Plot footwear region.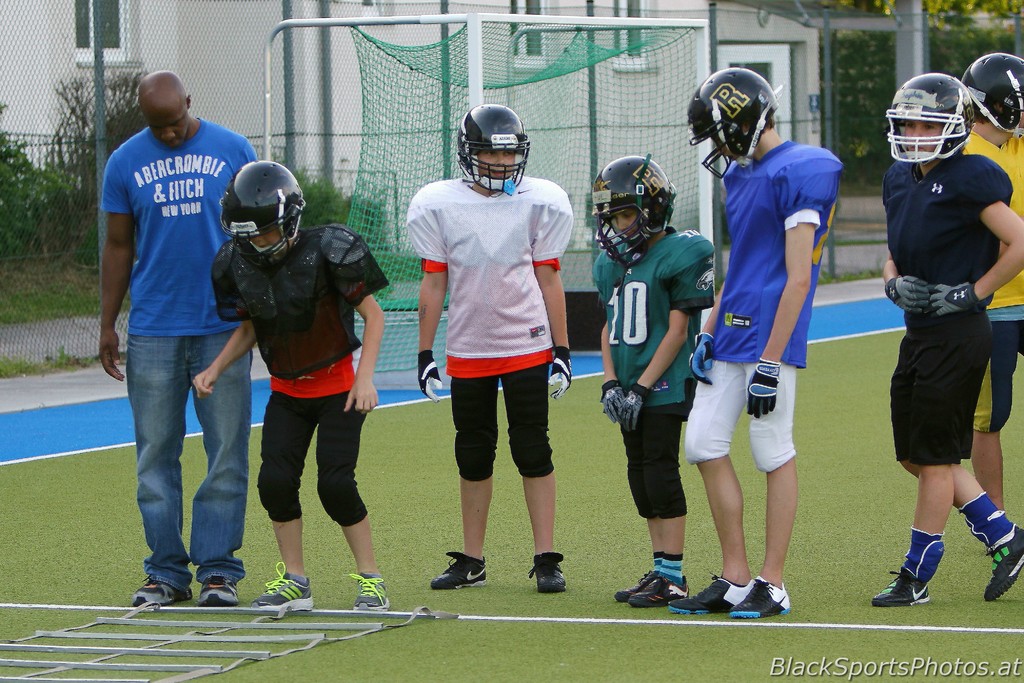
Plotted at Rect(731, 579, 787, 618).
